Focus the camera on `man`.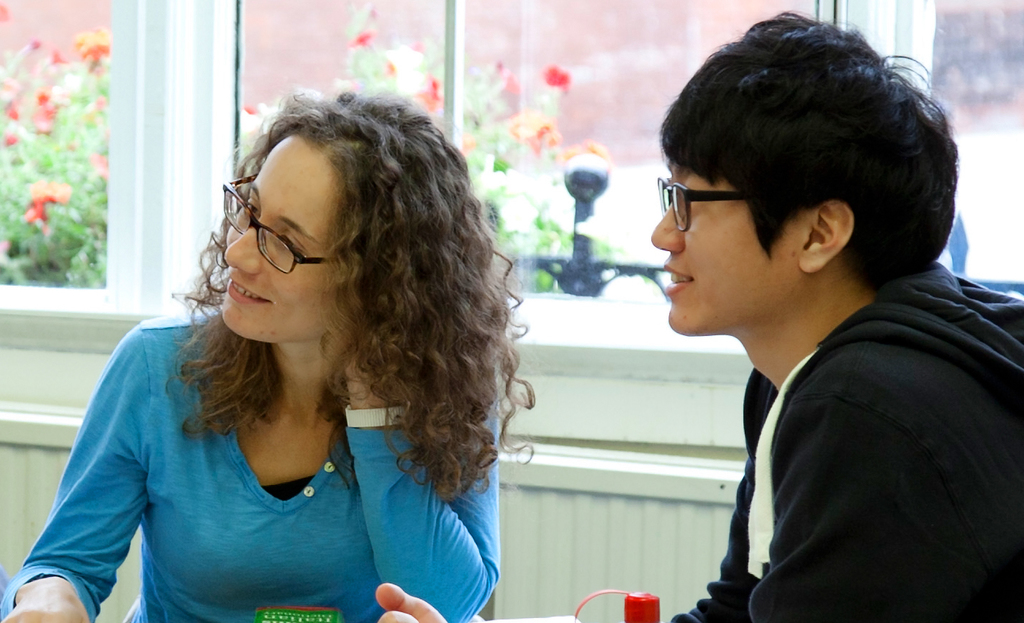
Focus region: bbox=[589, 41, 1023, 617].
